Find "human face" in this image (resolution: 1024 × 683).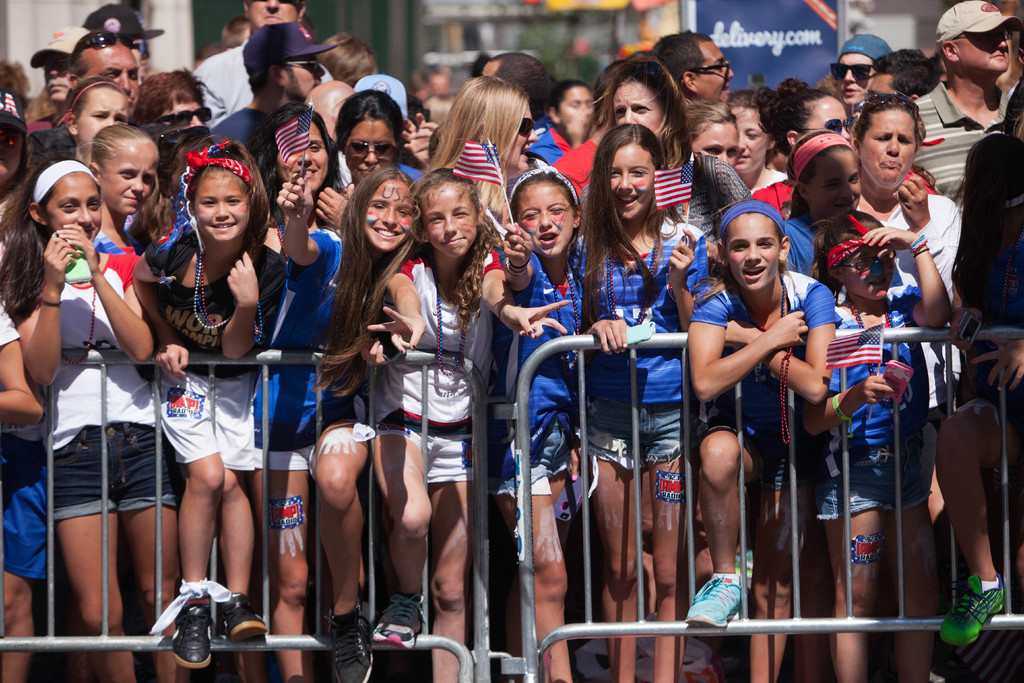
[left=350, top=115, right=396, bottom=176].
